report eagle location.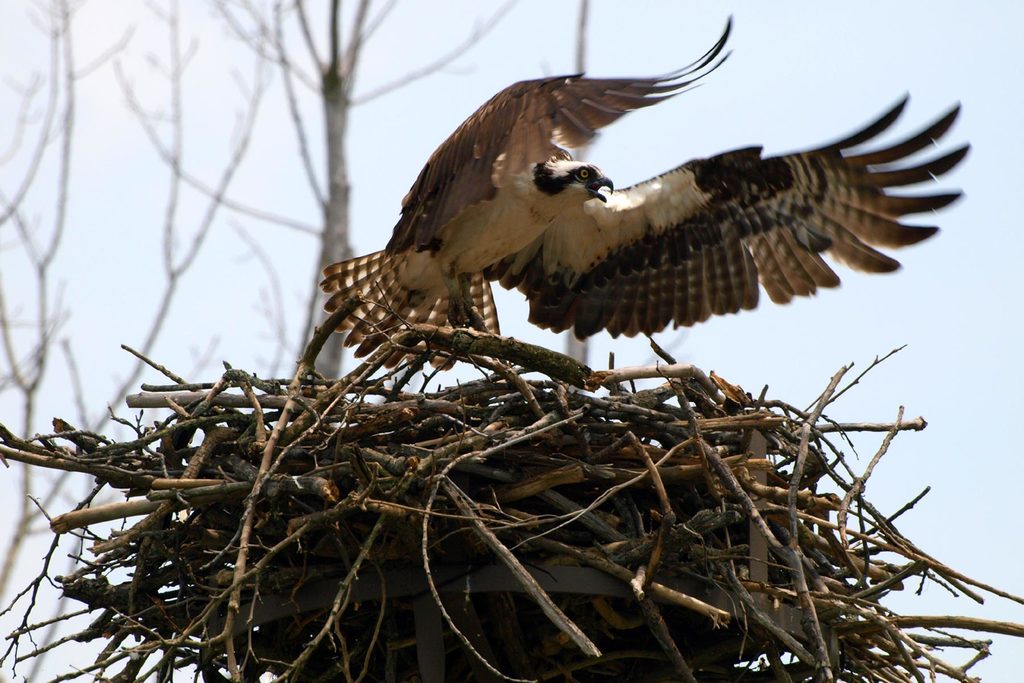
Report: [317,10,976,372].
